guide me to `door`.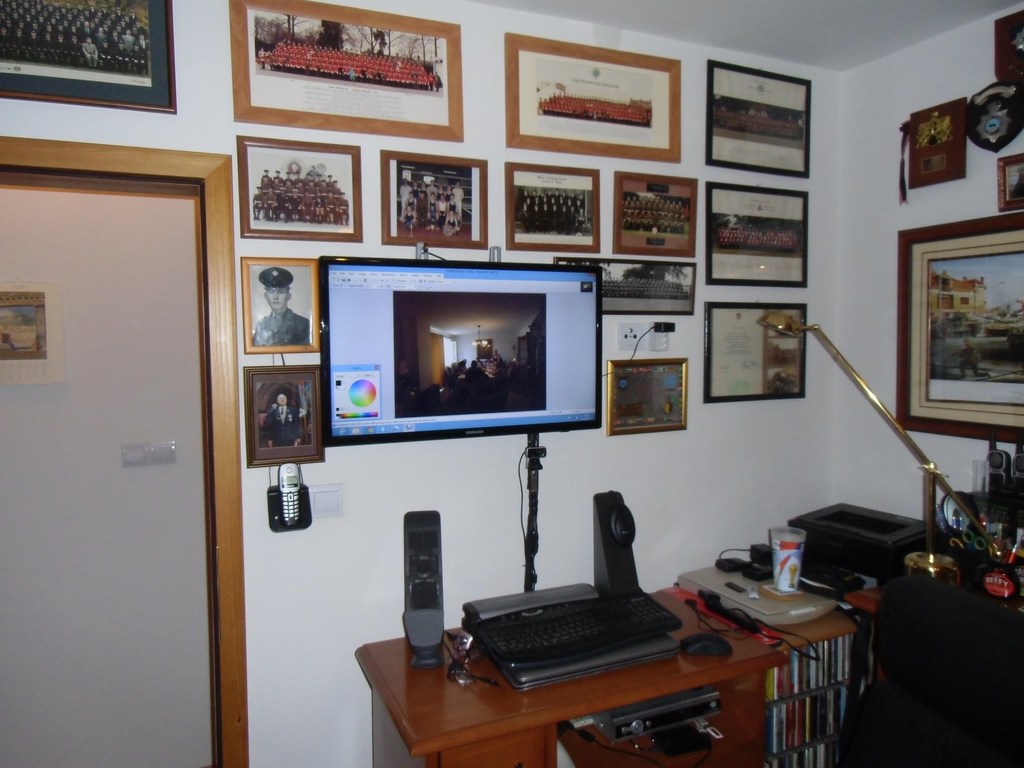
Guidance: {"left": 0, "top": 168, "right": 217, "bottom": 764}.
